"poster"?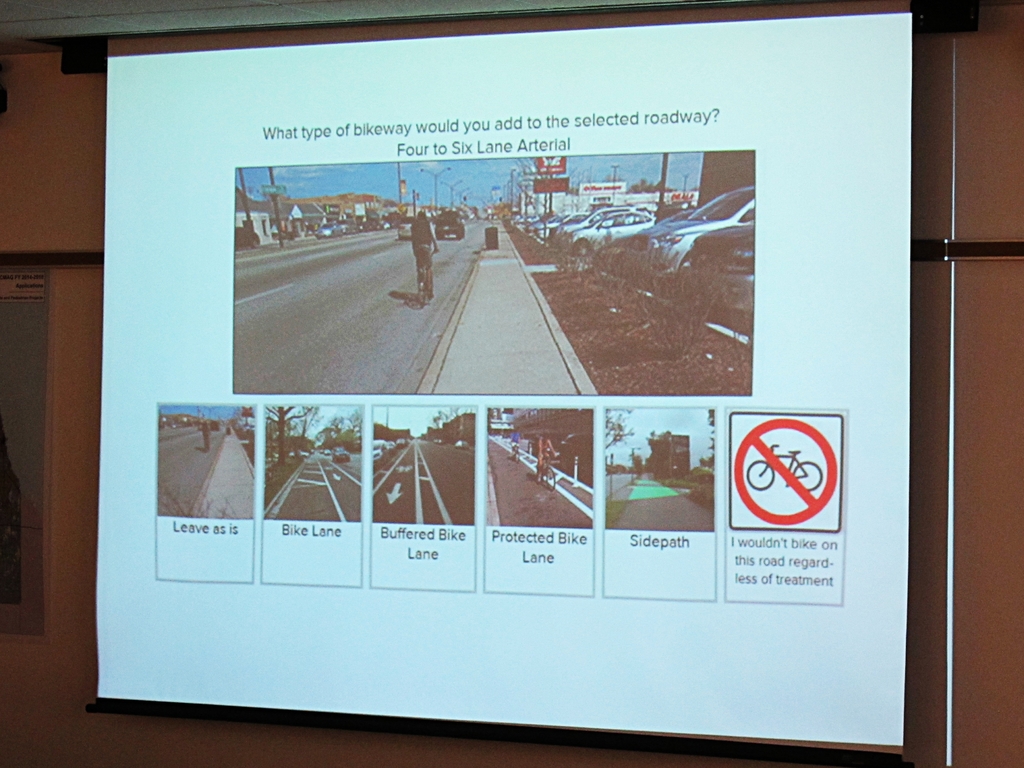
<box>370,407,478,592</box>
